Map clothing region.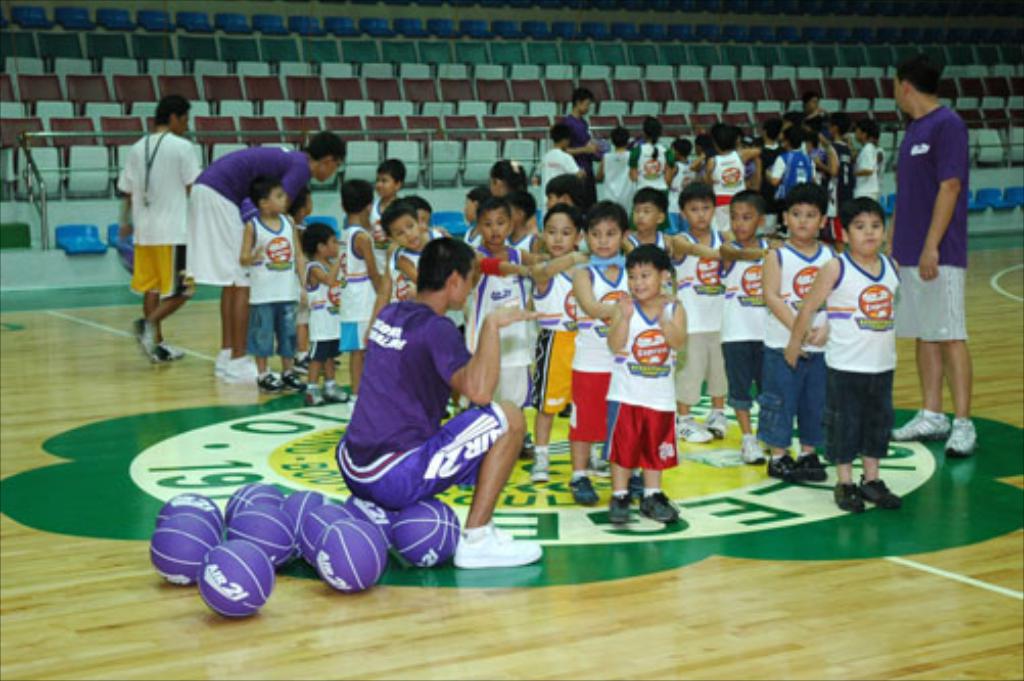
Mapped to 822/243/901/368.
